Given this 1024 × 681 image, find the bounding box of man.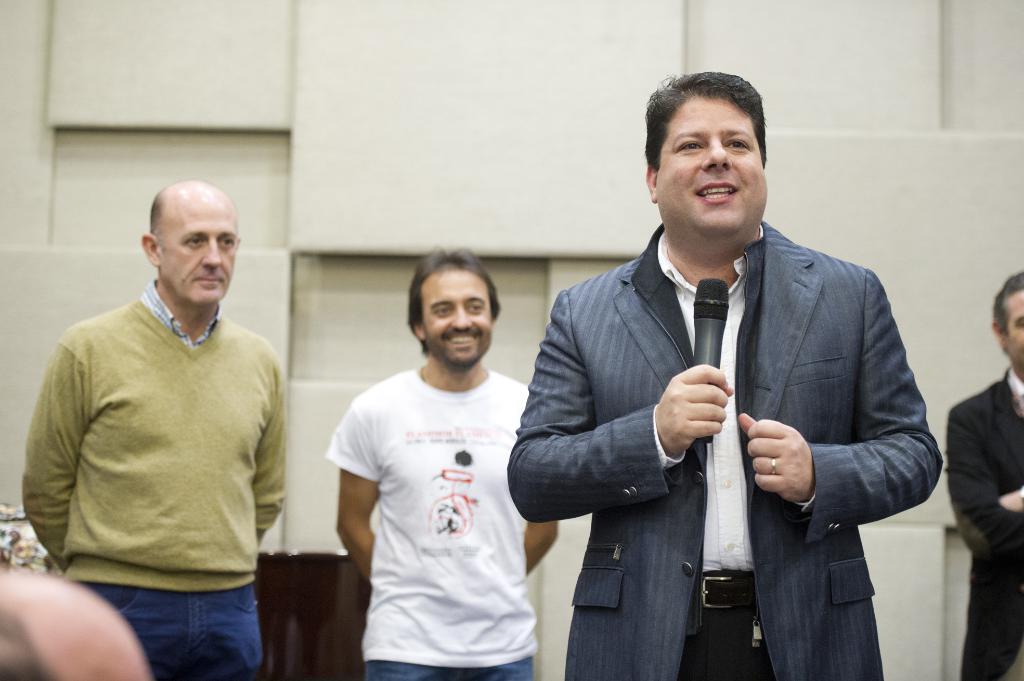
select_region(945, 271, 1023, 680).
